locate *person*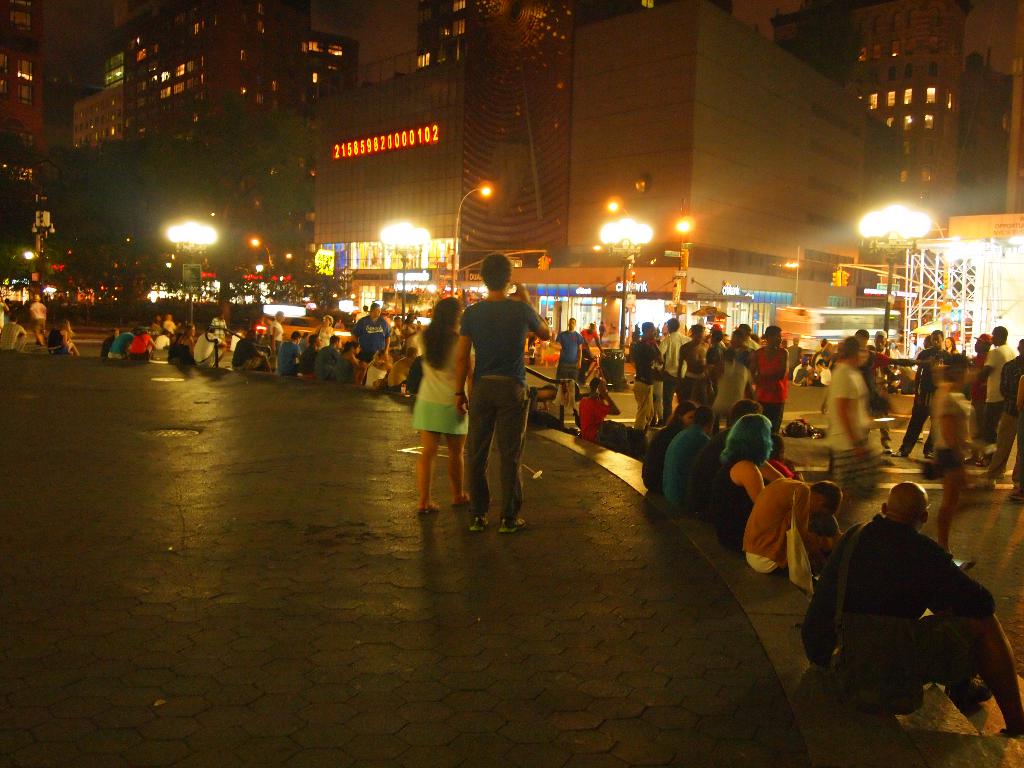
BBox(412, 298, 472, 514)
